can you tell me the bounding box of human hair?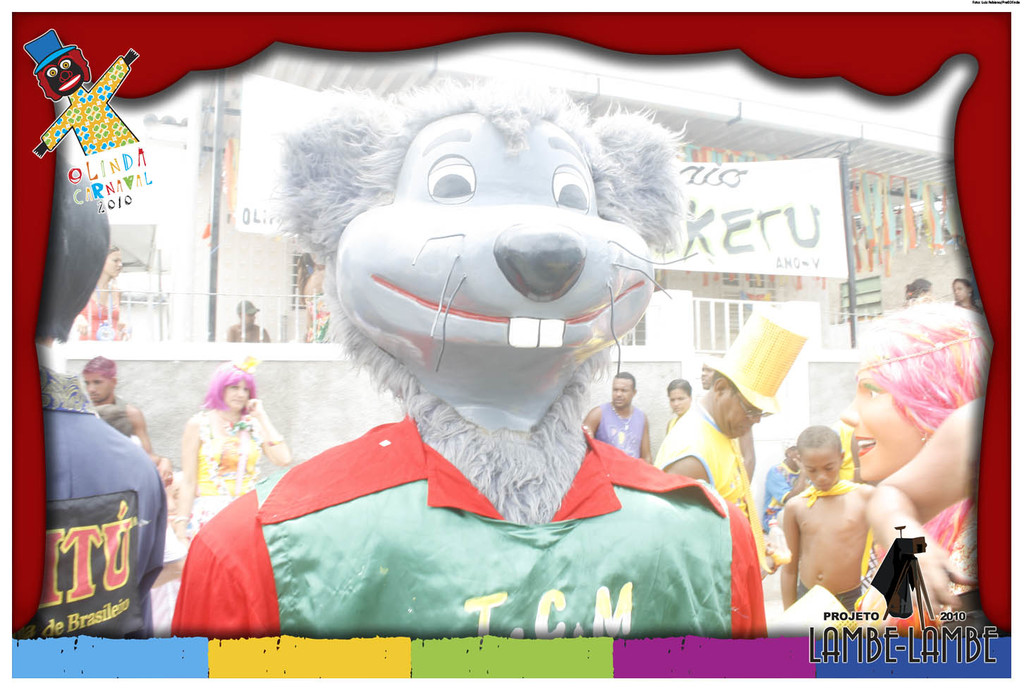
[x1=613, y1=372, x2=636, y2=392].
